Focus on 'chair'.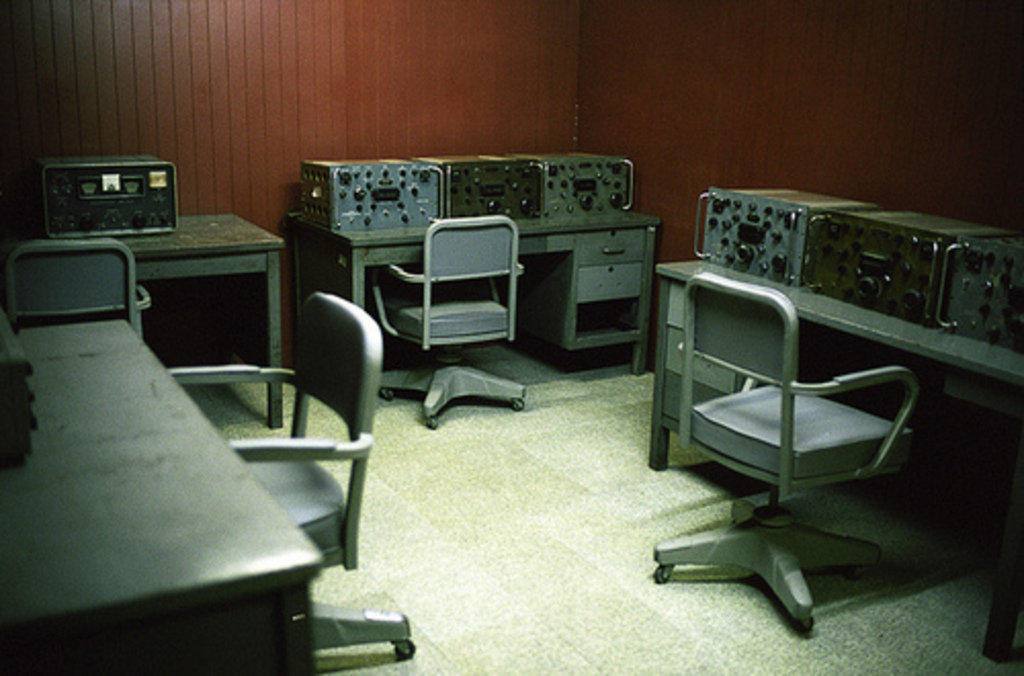
Focused at bbox=(649, 270, 926, 635).
